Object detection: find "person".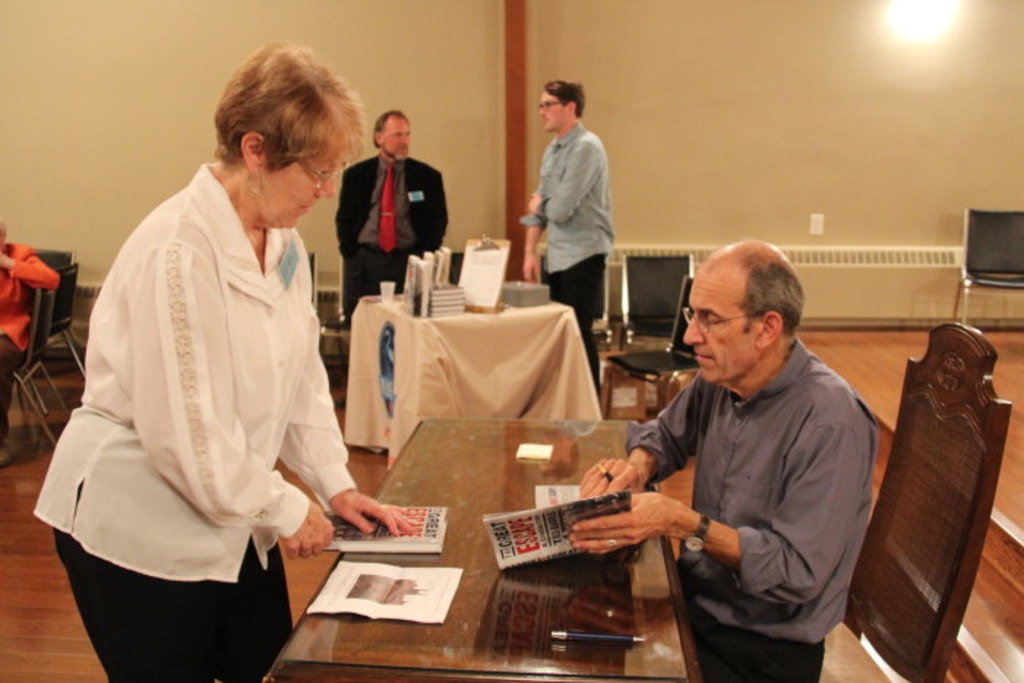
(525, 80, 619, 380).
